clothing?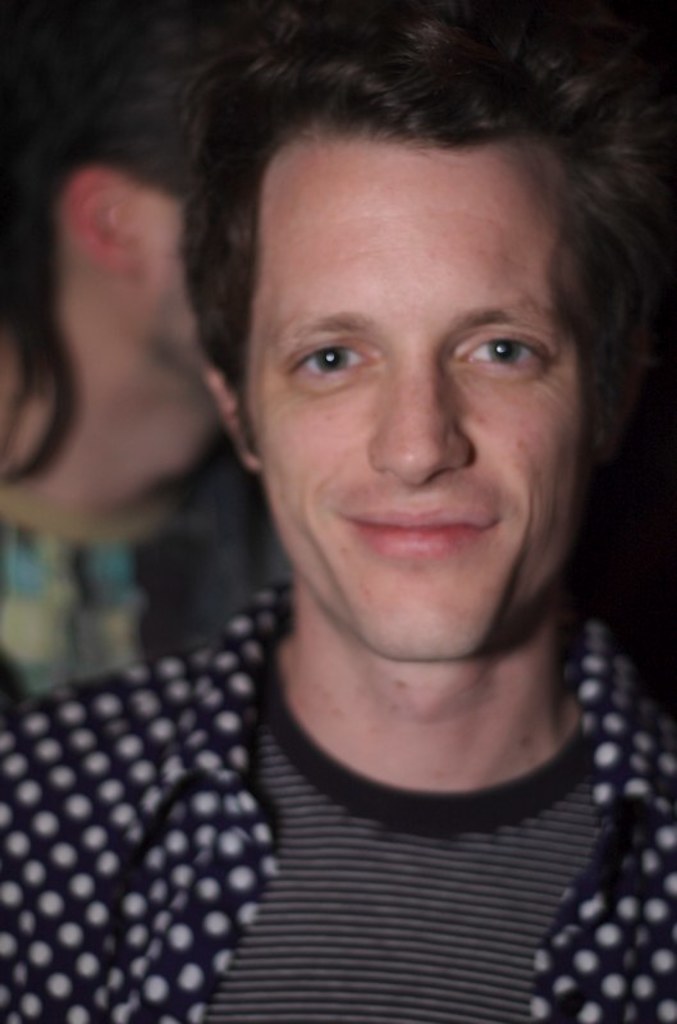
{"left": 0, "top": 403, "right": 225, "bottom": 708}
